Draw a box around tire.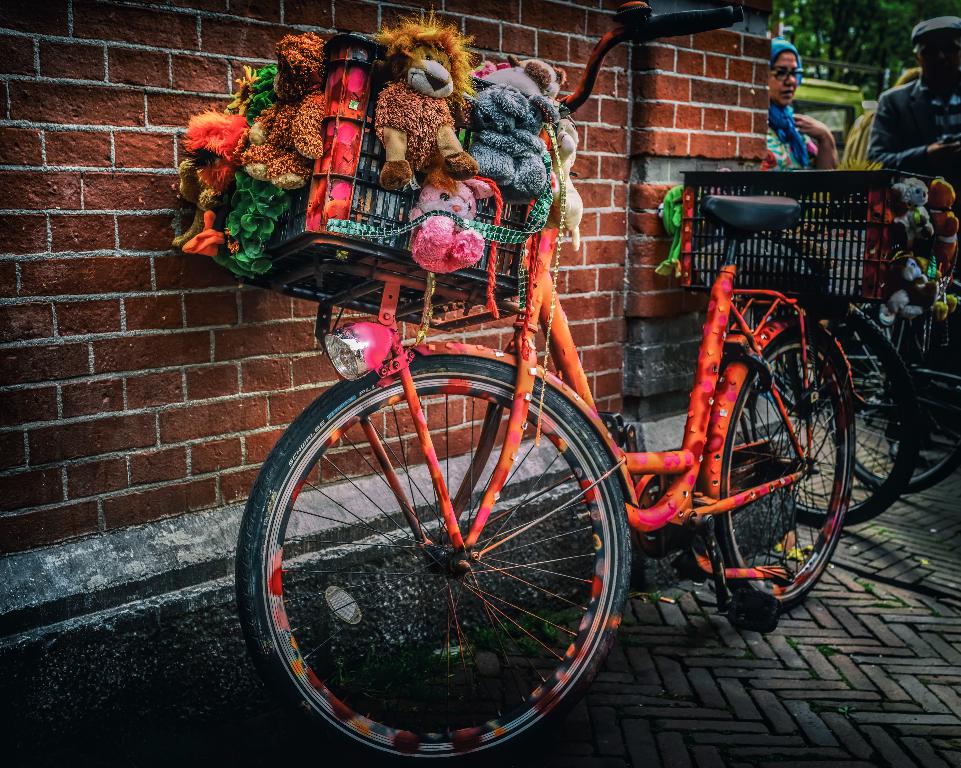
258/331/625/752.
